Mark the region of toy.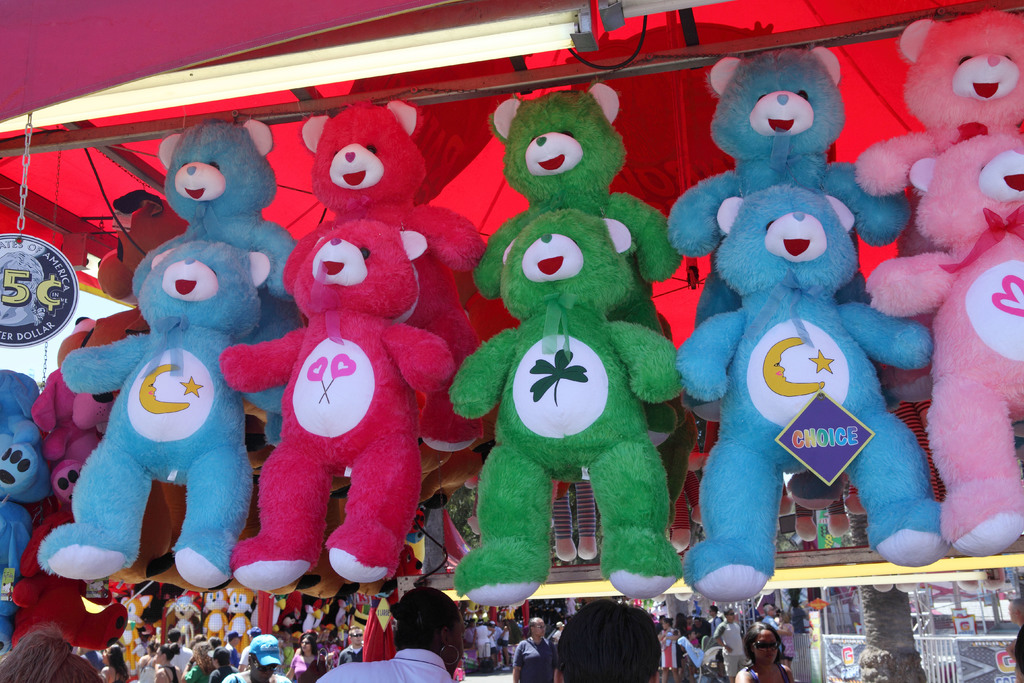
Region: [x1=477, y1=88, x2=694, y2=451].
